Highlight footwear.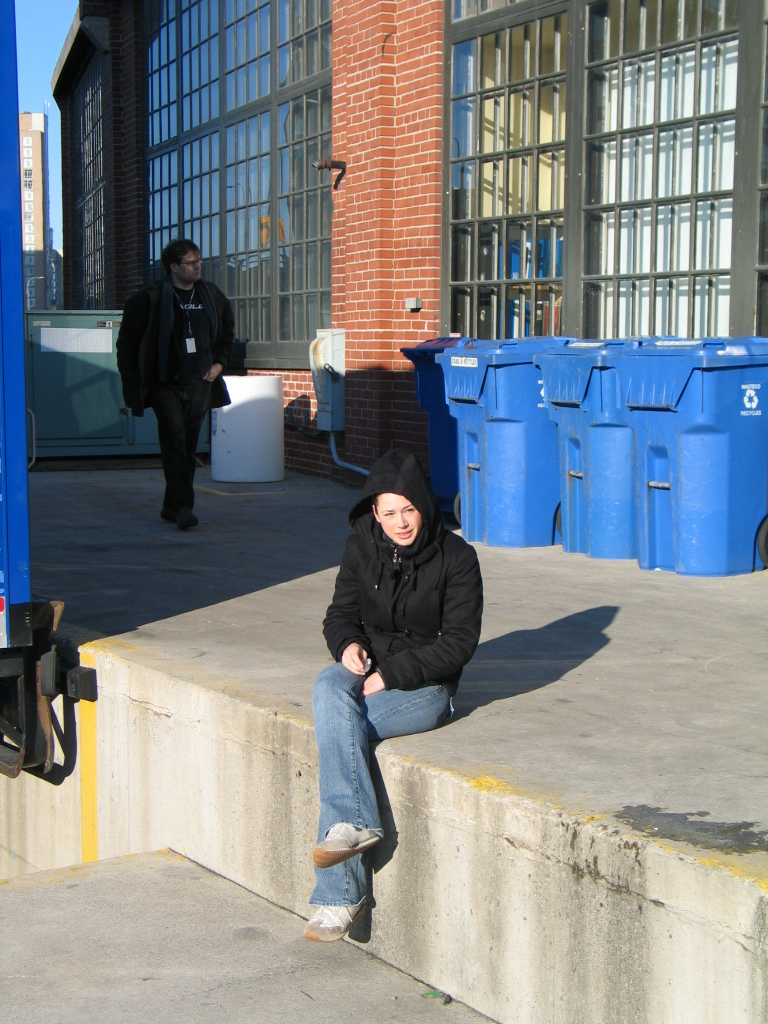
Highlighted region: <bbox>179, 508, 205, 533</bbox>.
